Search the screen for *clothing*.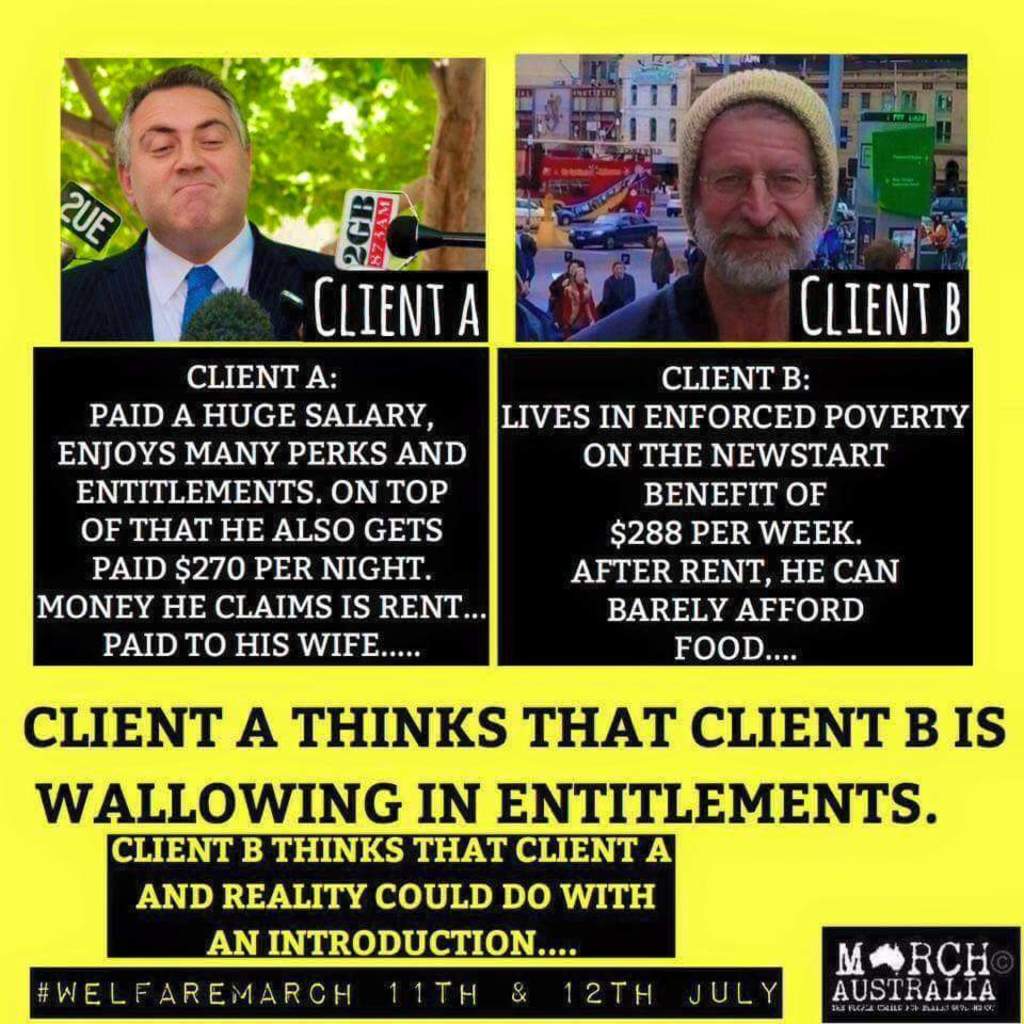
Found at select_region(564, 254, 818, 352).
